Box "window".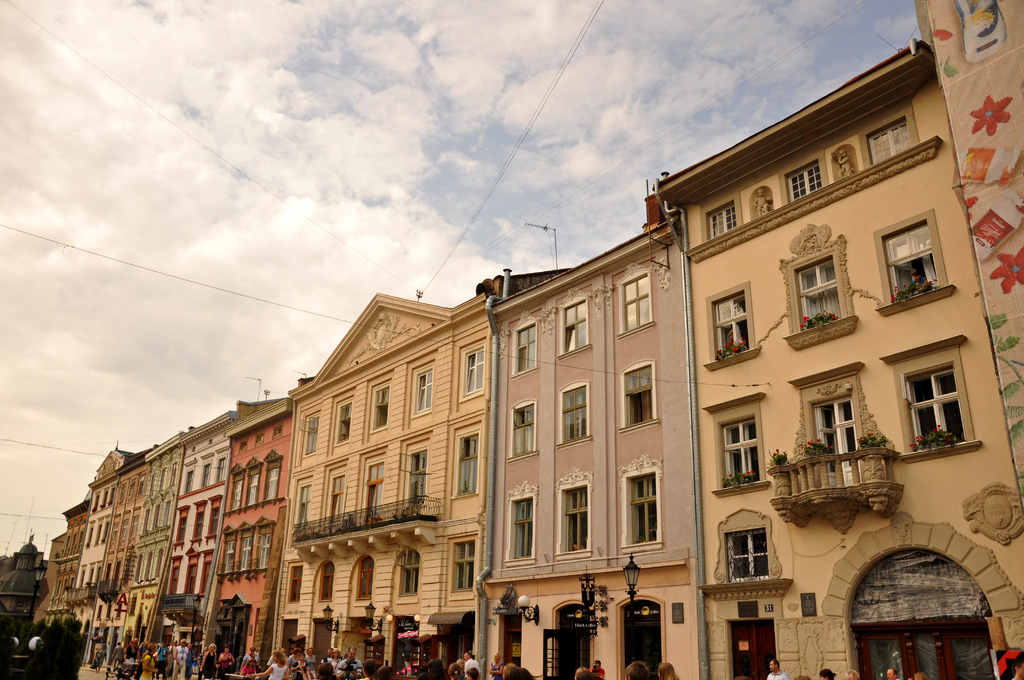
551 379 595 446.
